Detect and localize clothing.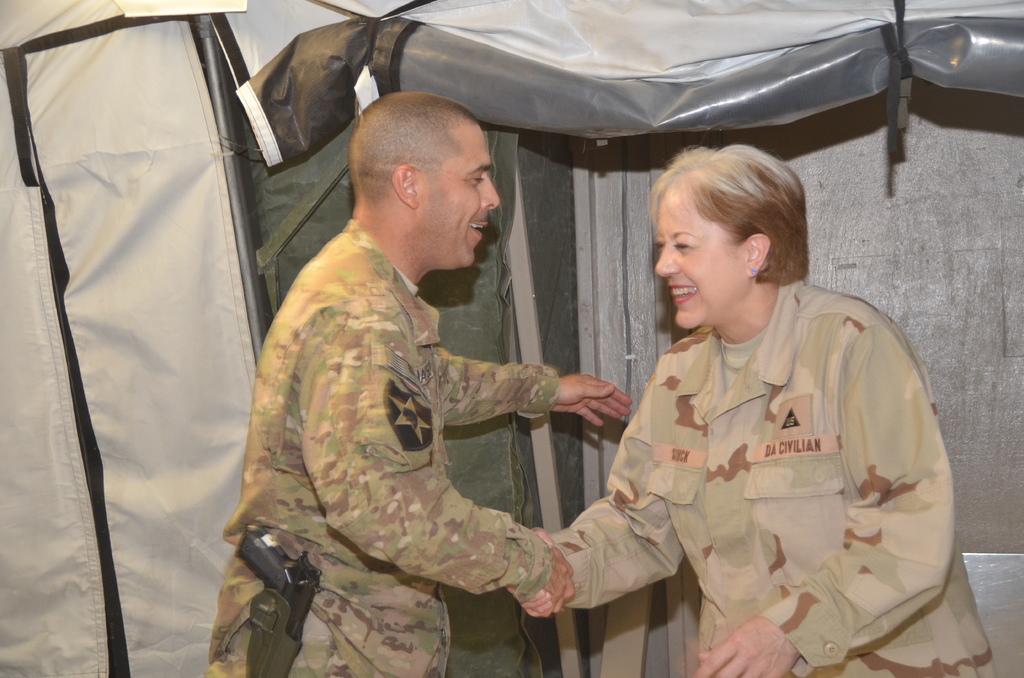
Localized at x1=209, y1=221, x2=556, y2=677.
